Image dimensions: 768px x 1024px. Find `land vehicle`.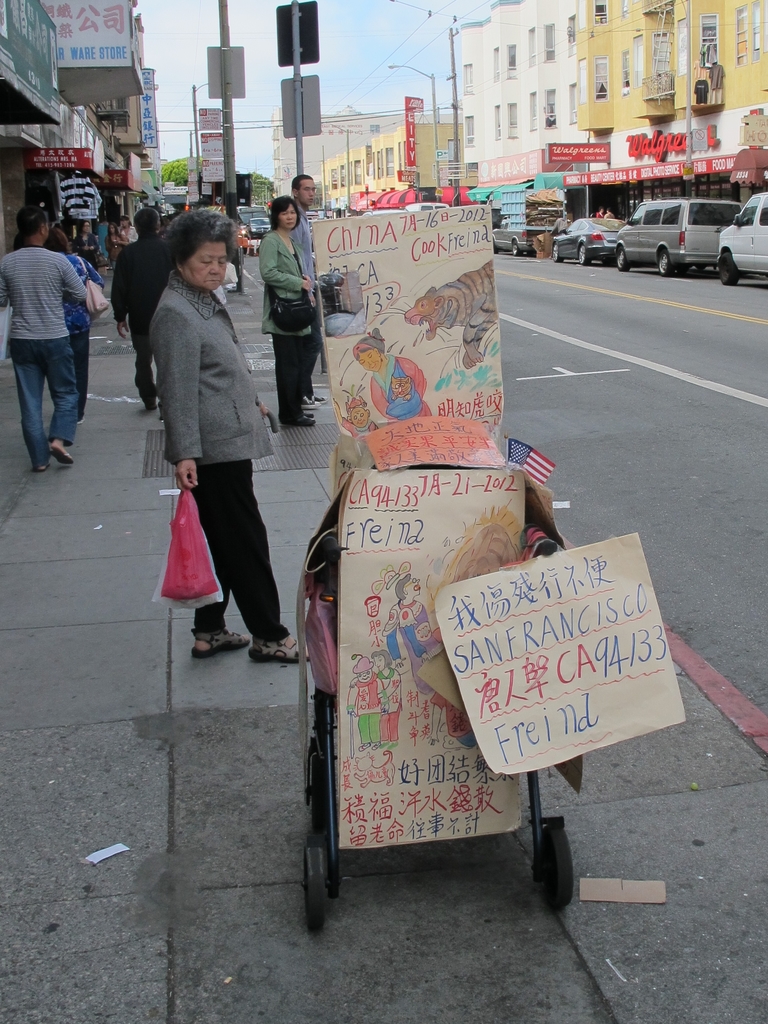
select_region(492, 225, 524, 259).
